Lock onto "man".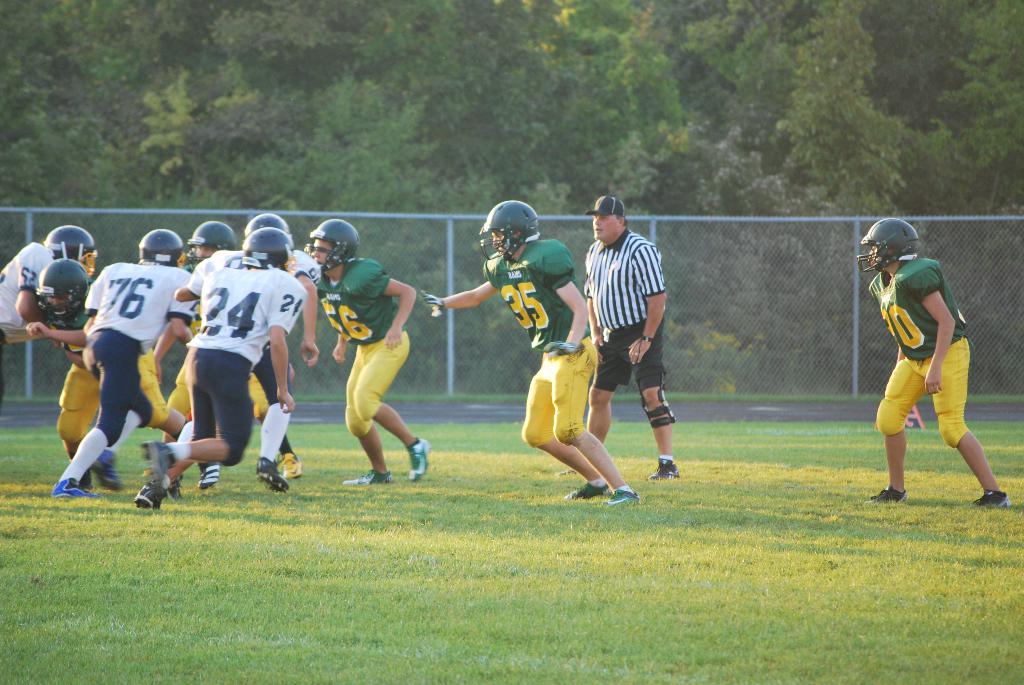
Locked: crop(56, 310, 204, 484).
